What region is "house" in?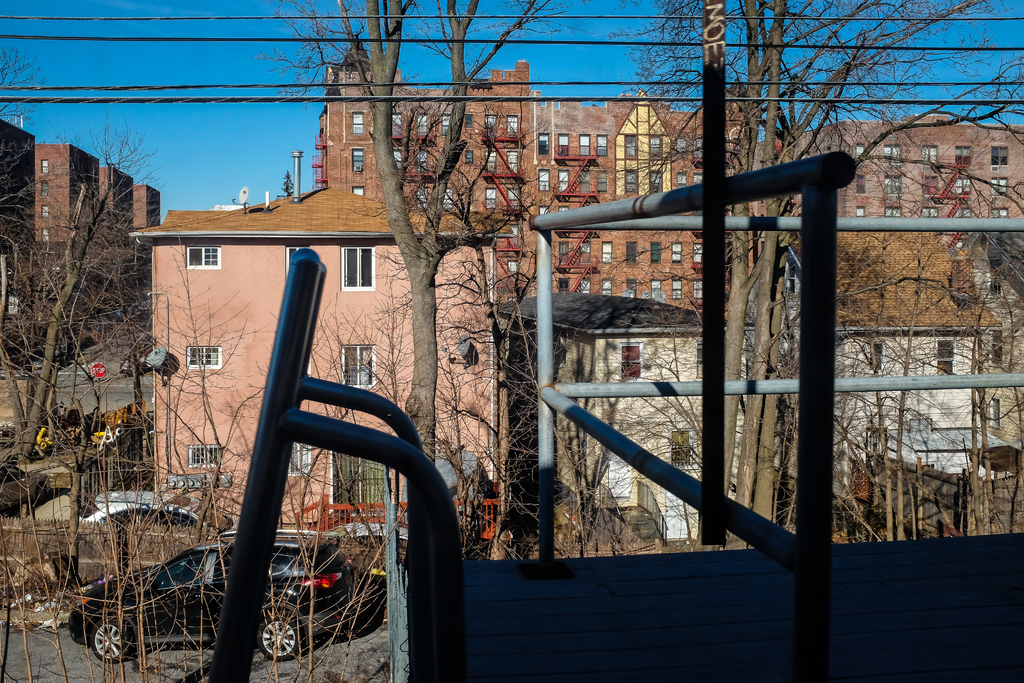
x1=103, y1=159, x2=141, y2=242.
